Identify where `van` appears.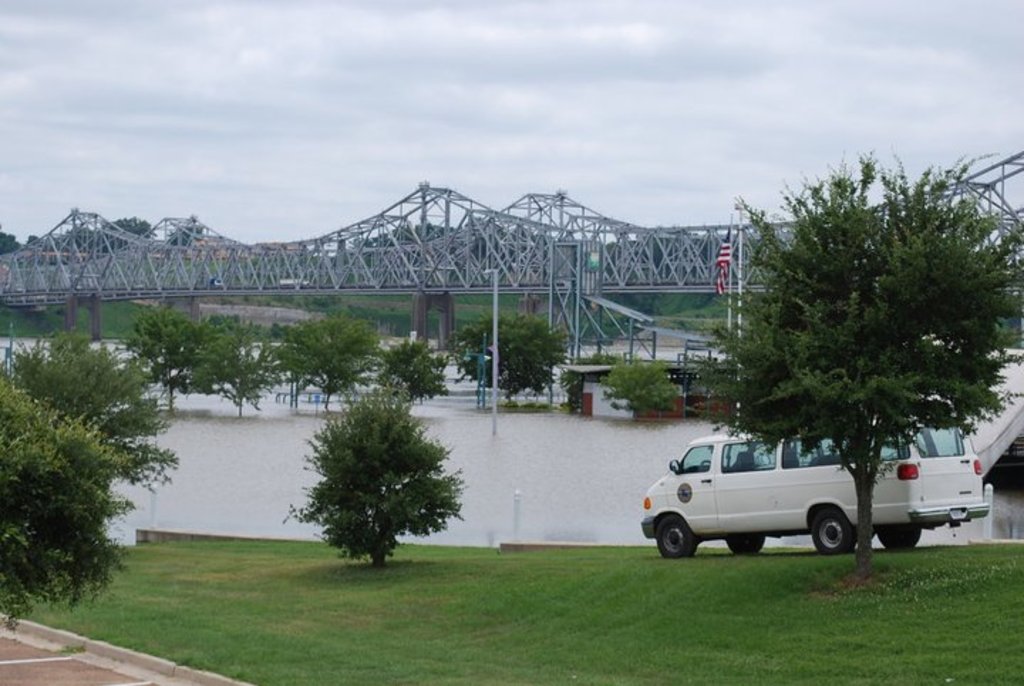
Appears at 637:414:991:562.
